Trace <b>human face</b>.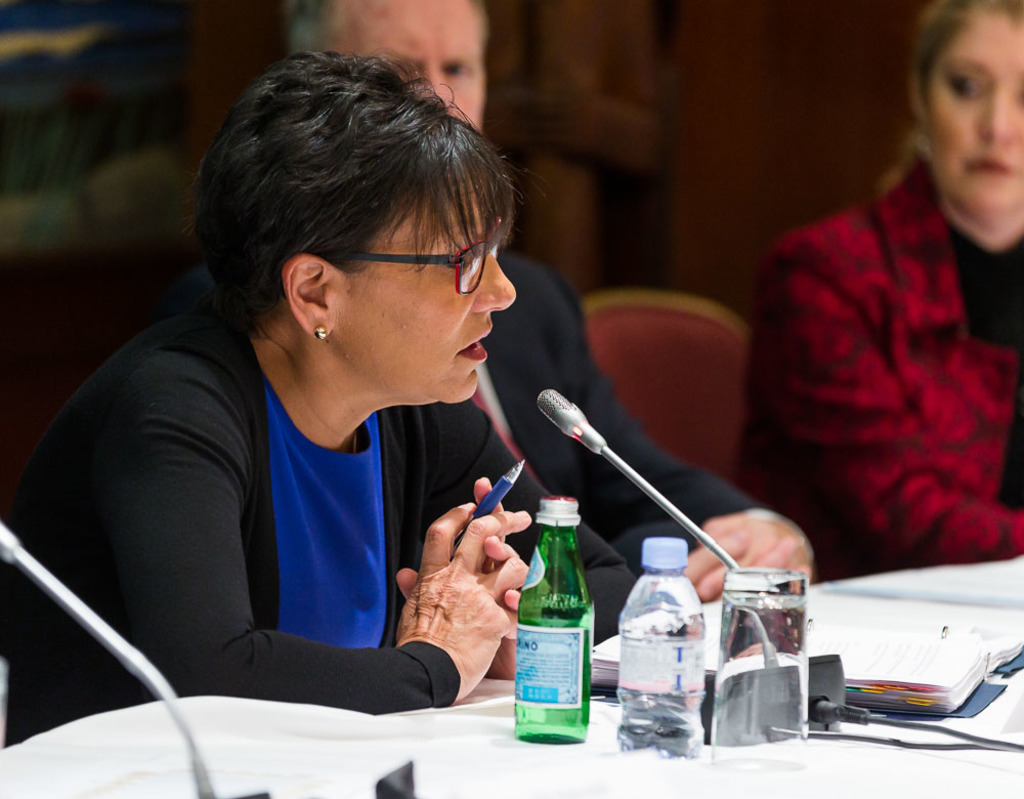
Traced to x1=317, y1=0, x2=481, y2=143.
